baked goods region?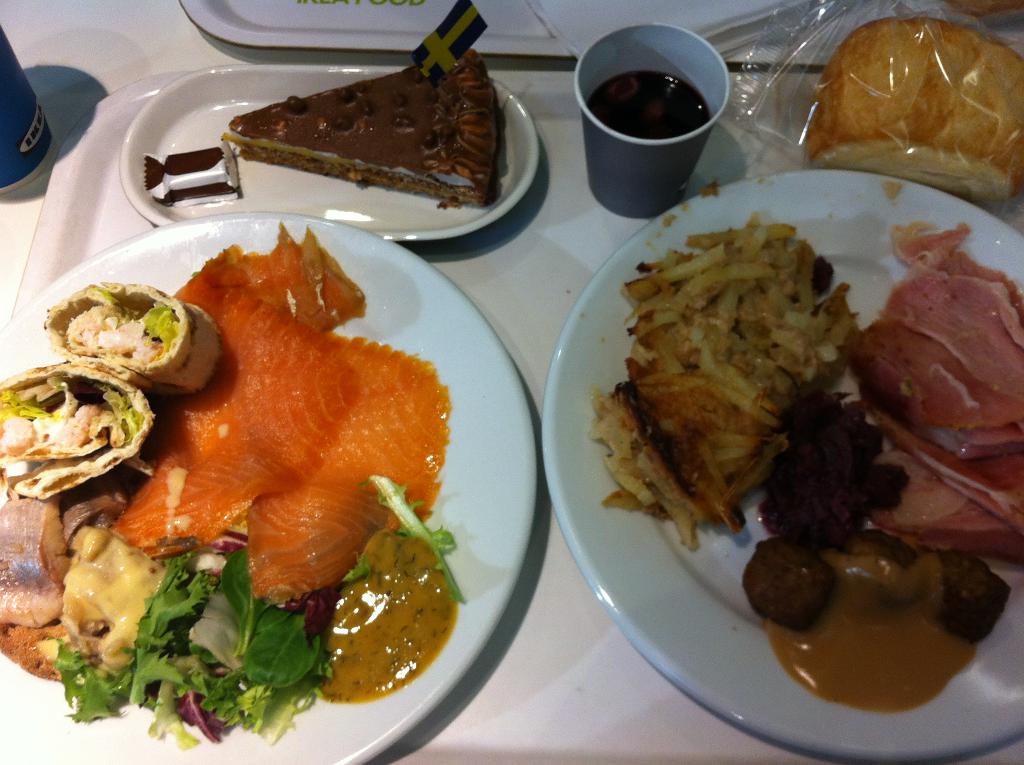
box=[209, 51, 520, 225]
